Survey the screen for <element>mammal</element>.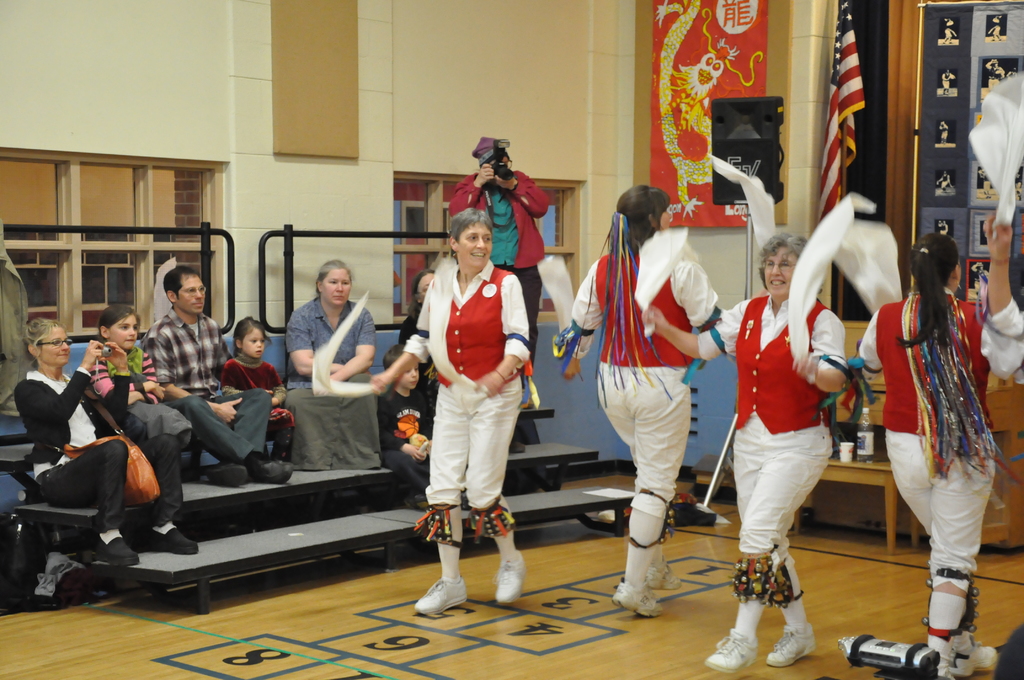
Survey found: (562,188,726,620).
